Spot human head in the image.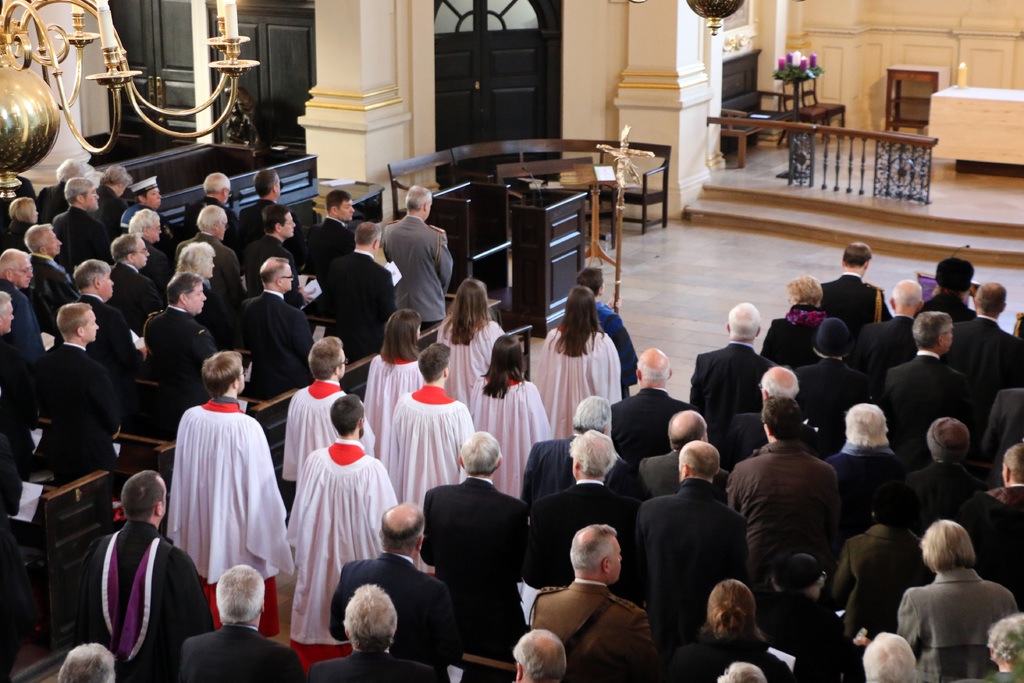
human head found at bbox=(333, 401, 367, 431).
